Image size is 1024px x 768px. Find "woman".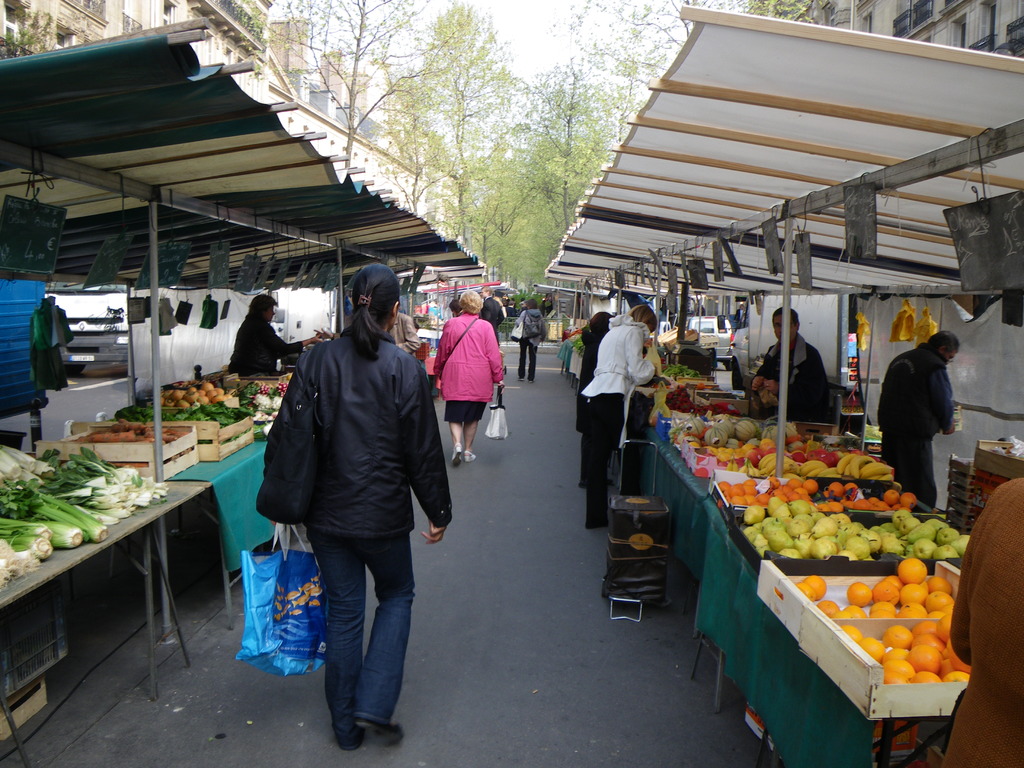
(250,257,438,757).
